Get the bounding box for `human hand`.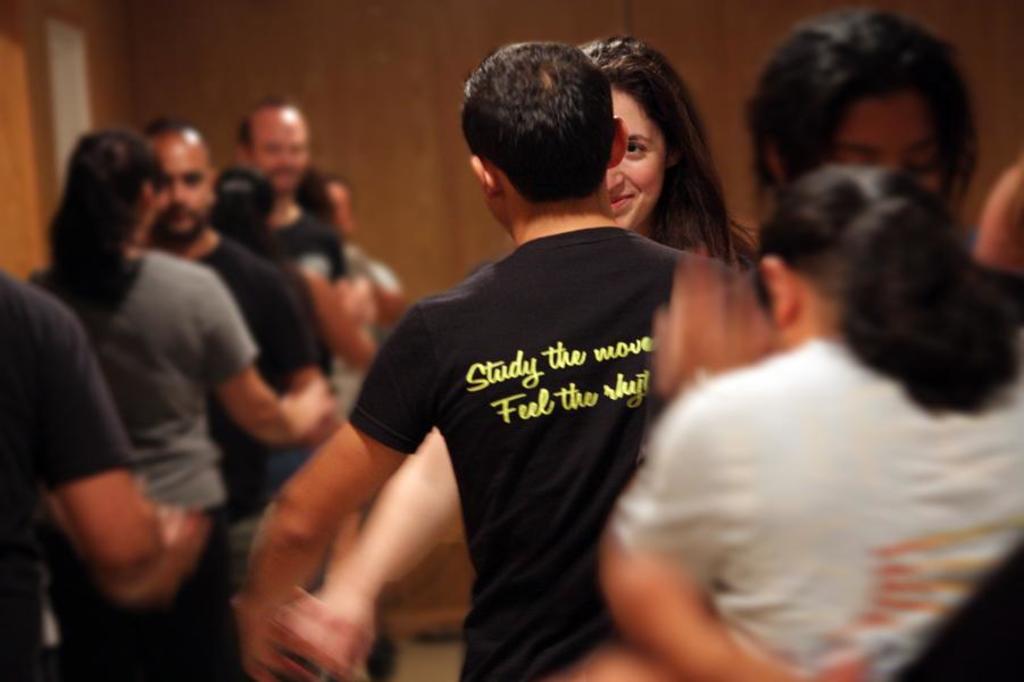
Rect(294, 380, 336, 423).
